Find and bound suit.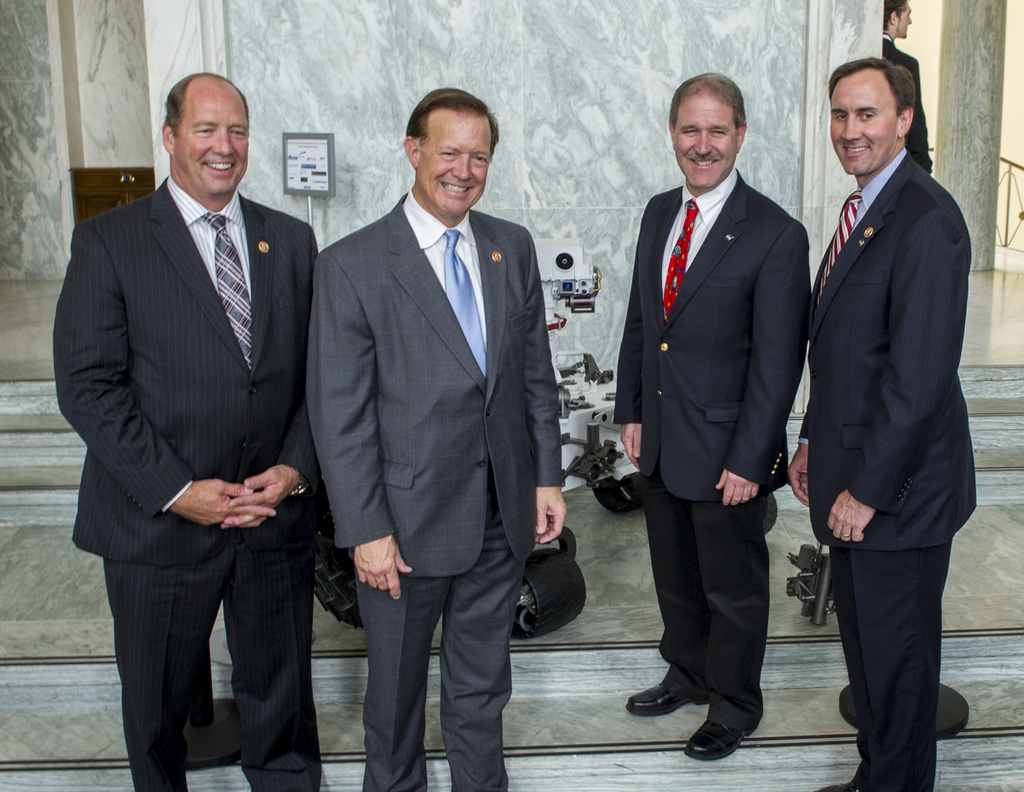
Bound: 54,174,322,791.
